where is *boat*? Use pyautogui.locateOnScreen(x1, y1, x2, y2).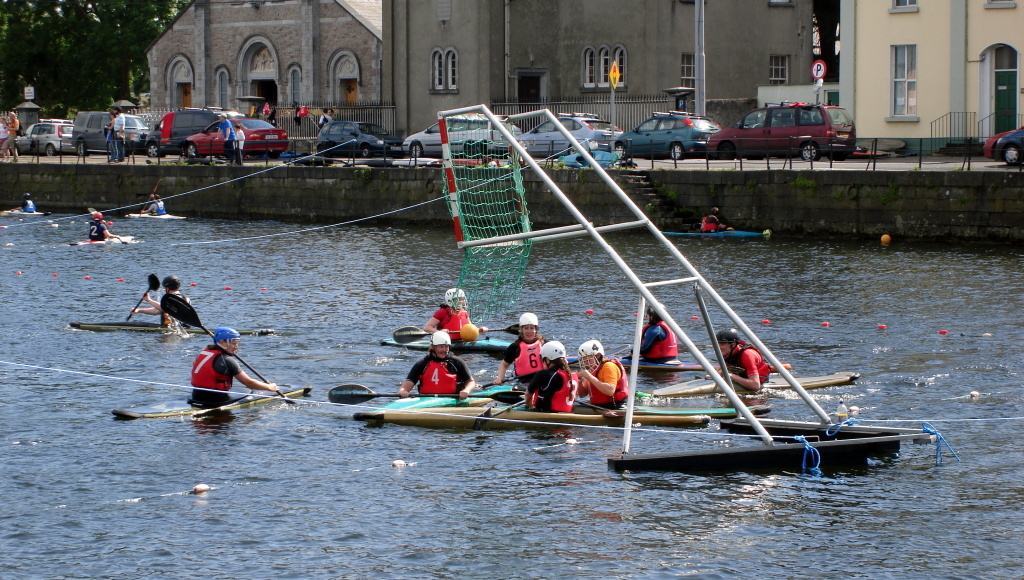
pyautogui.locateOnScreen(115, 383, 312, 419).
